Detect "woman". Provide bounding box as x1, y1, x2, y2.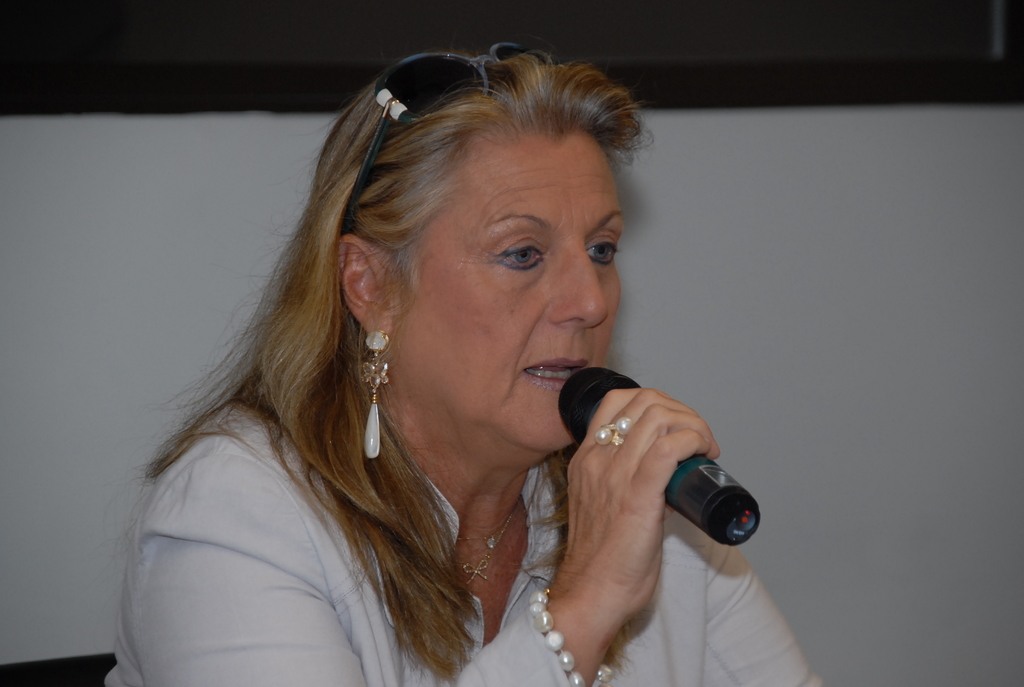
102, 45, 823, 686.
